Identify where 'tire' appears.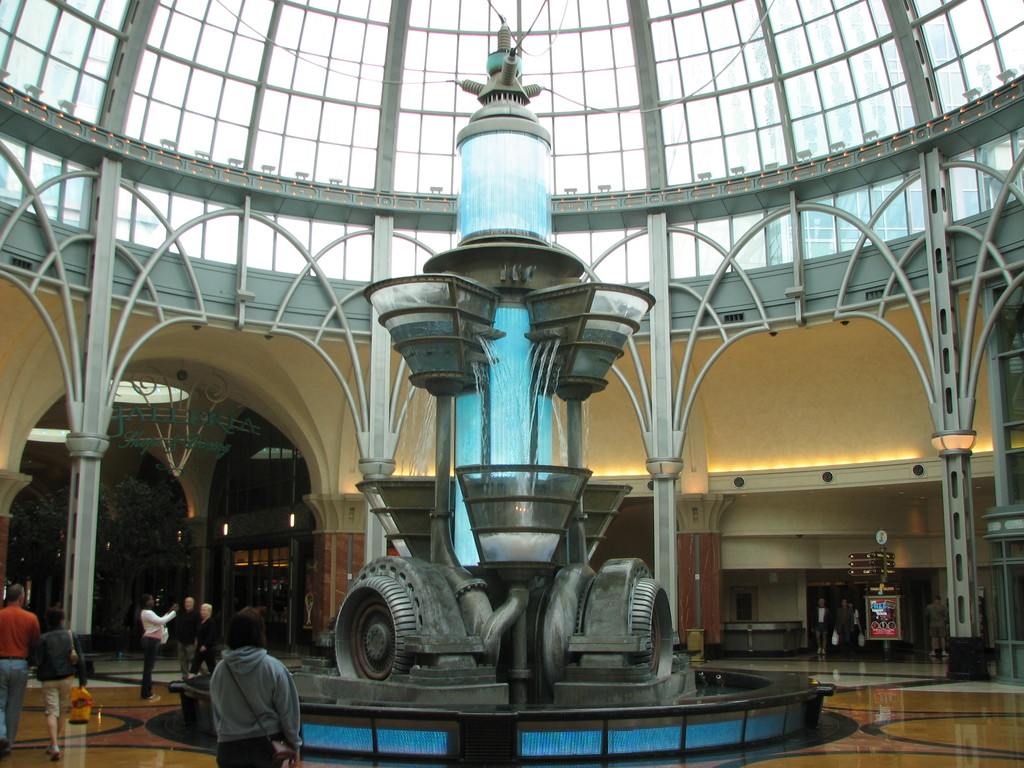
Appears at l=541, t=561, r=594, b=689.
